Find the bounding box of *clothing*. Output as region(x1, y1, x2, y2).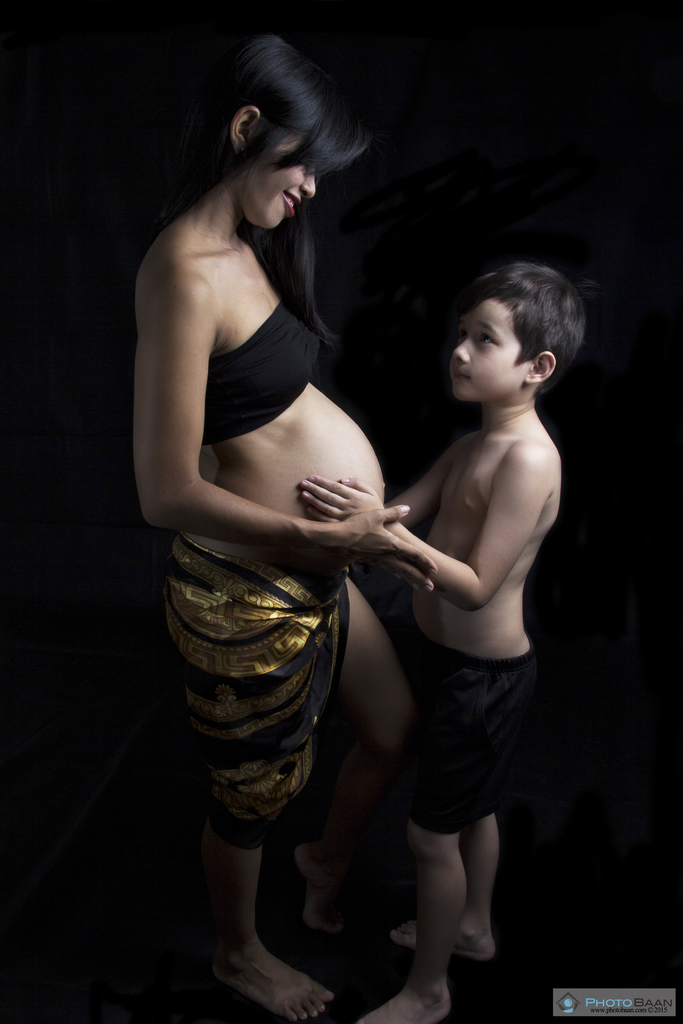
region(387, 620, 544, 843).
